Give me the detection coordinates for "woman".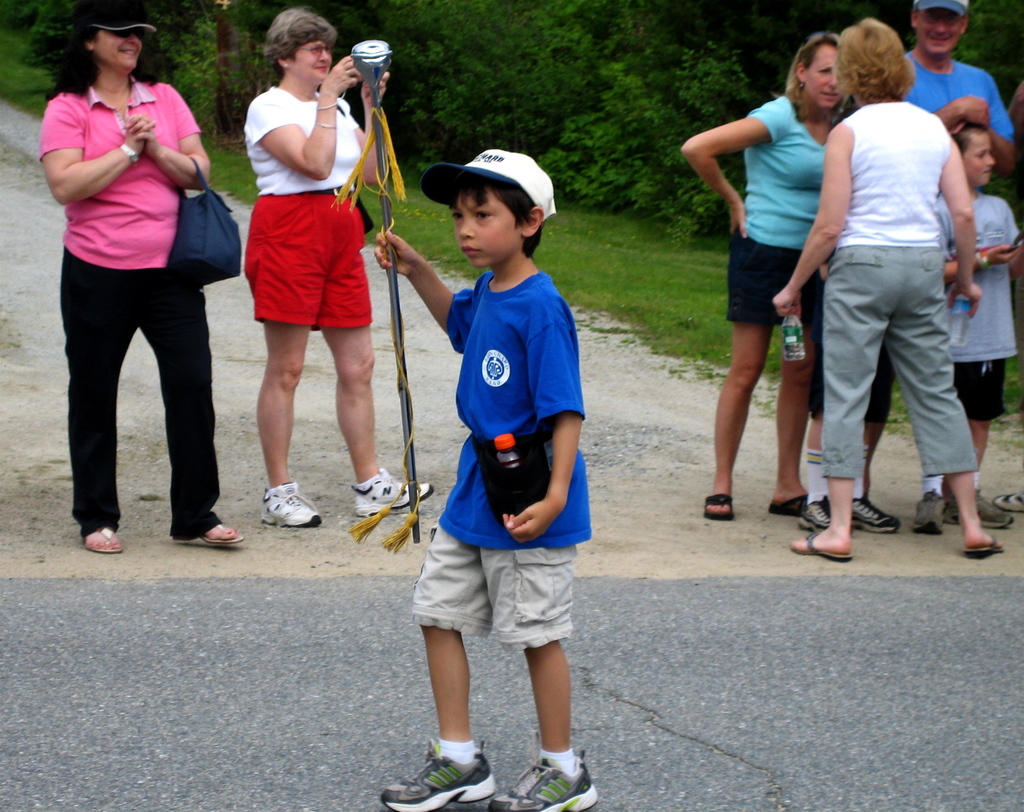
679/29/859/537.
